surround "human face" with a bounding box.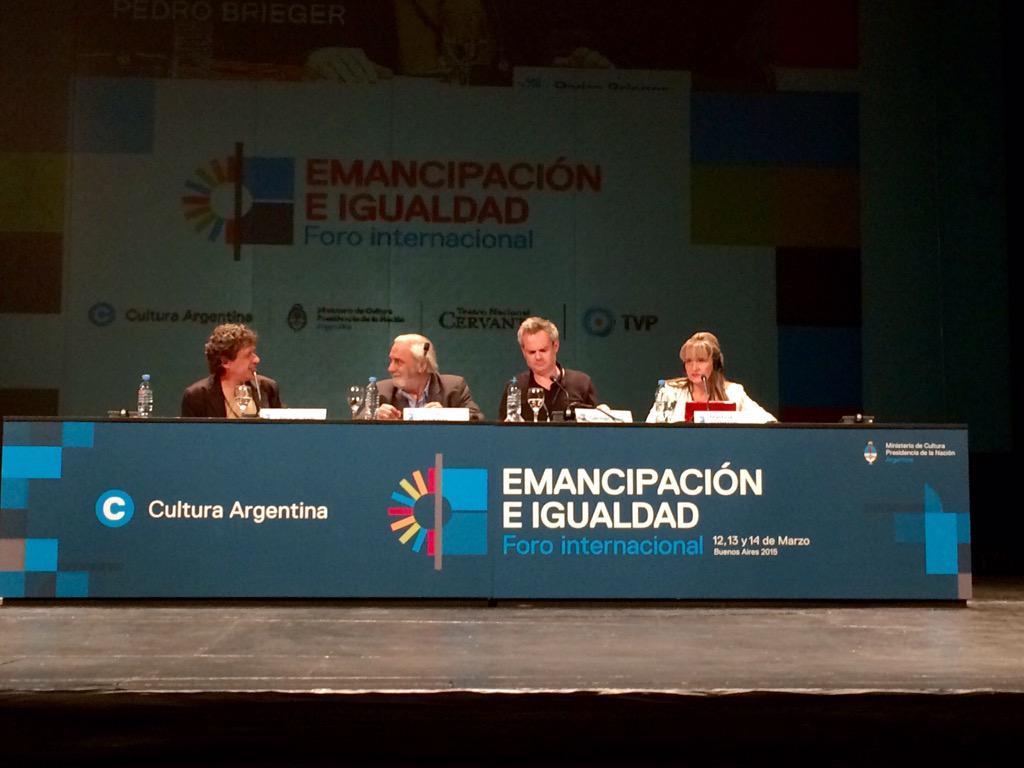
(left=684, top=349, right=712, bottom=383).
